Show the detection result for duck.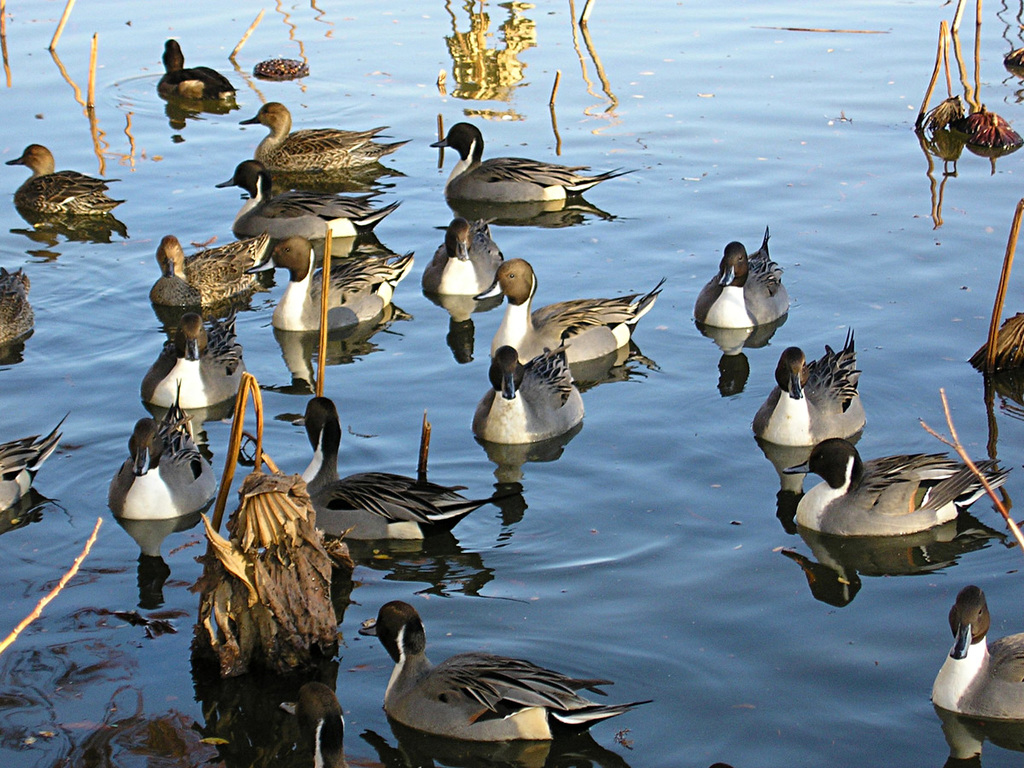
box(0, 264, 38, 358).
